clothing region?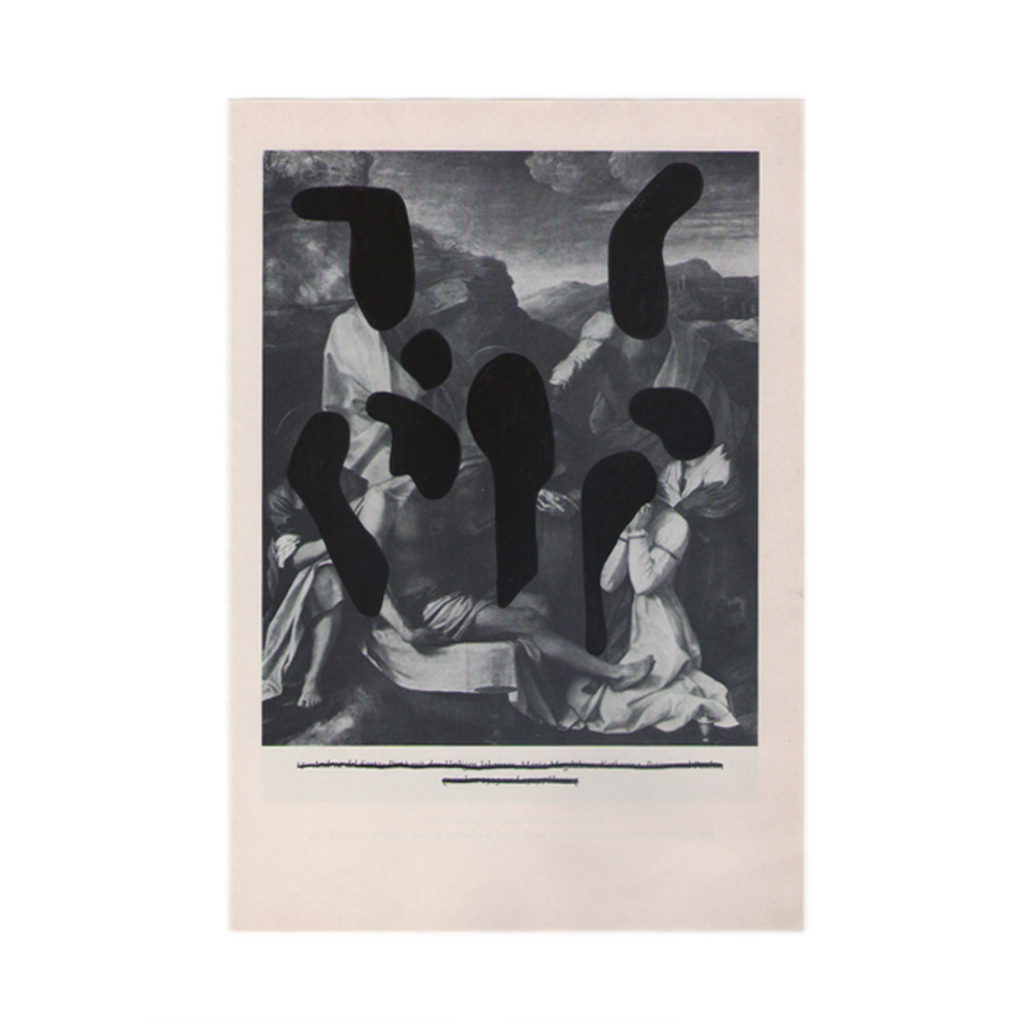
<region>594, 320, 749, 516</region>
